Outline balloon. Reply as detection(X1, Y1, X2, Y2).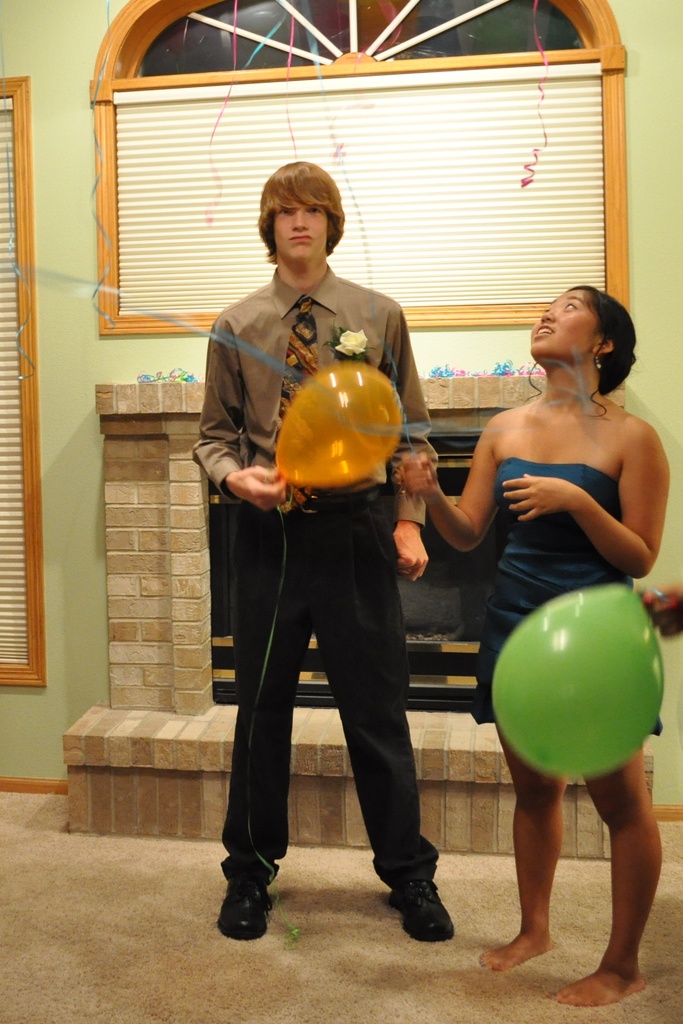
detection(277, 363, 405, 484).
